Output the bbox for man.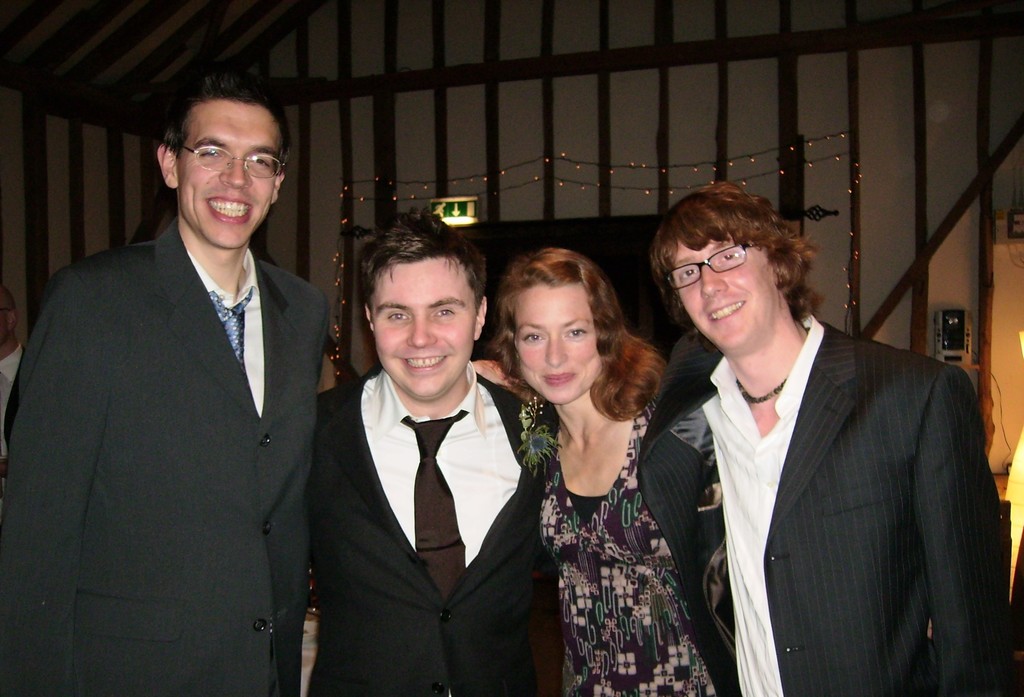
bbox=[295, 216, 550, 696].
